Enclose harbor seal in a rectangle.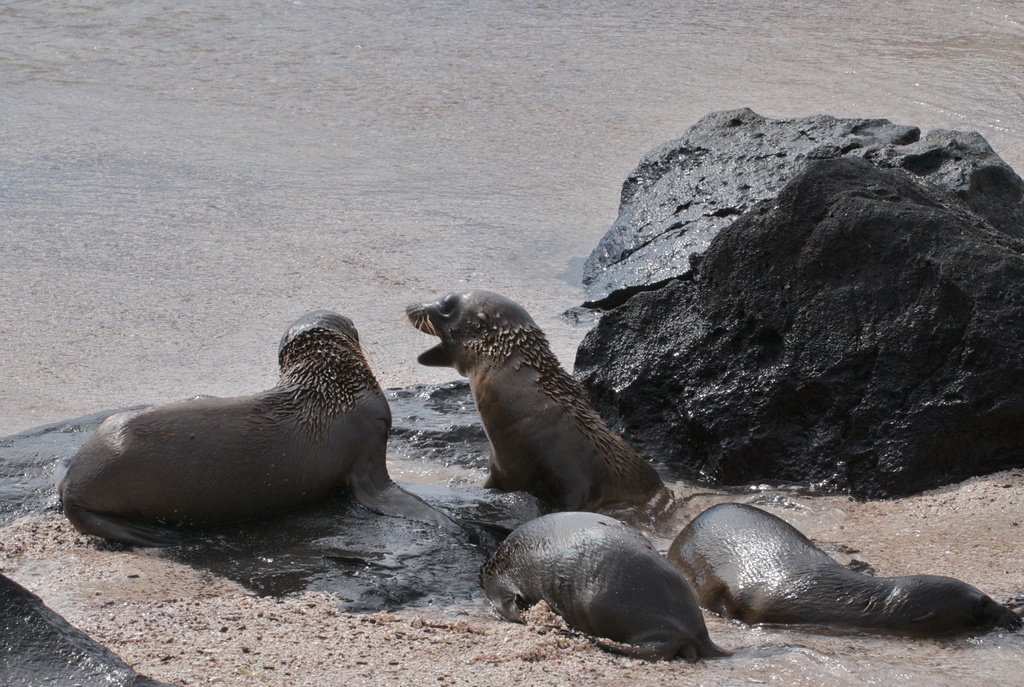
<bbox>52, 306, 463, 553</bbox>.
